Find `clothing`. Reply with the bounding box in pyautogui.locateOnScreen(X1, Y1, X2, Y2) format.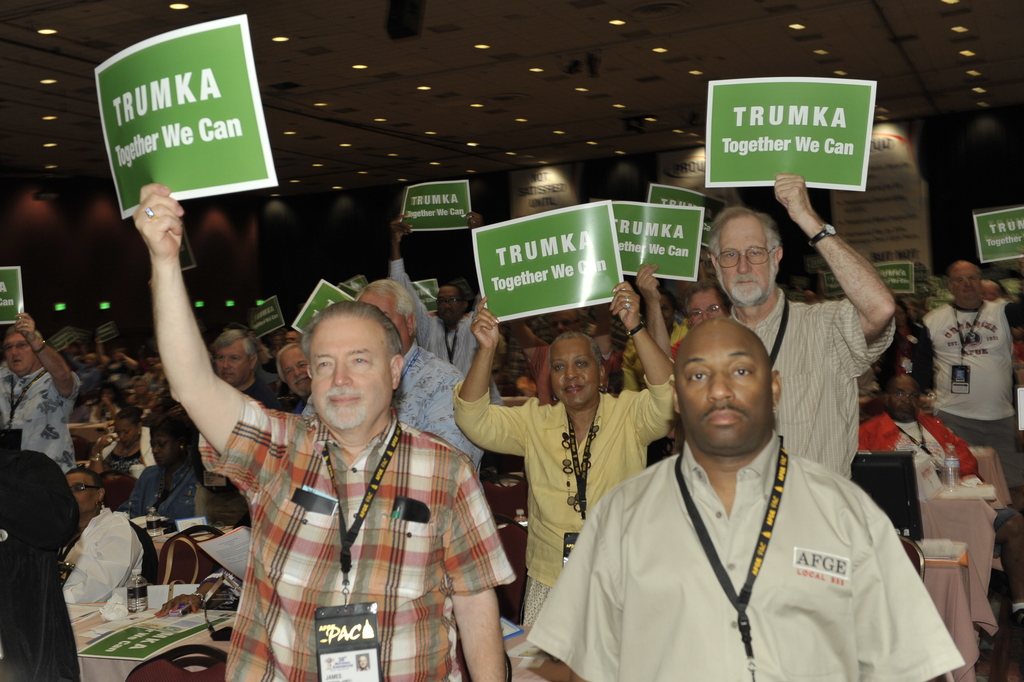
pyautogui.locateOnScreen(859, 409, 980, 476).
